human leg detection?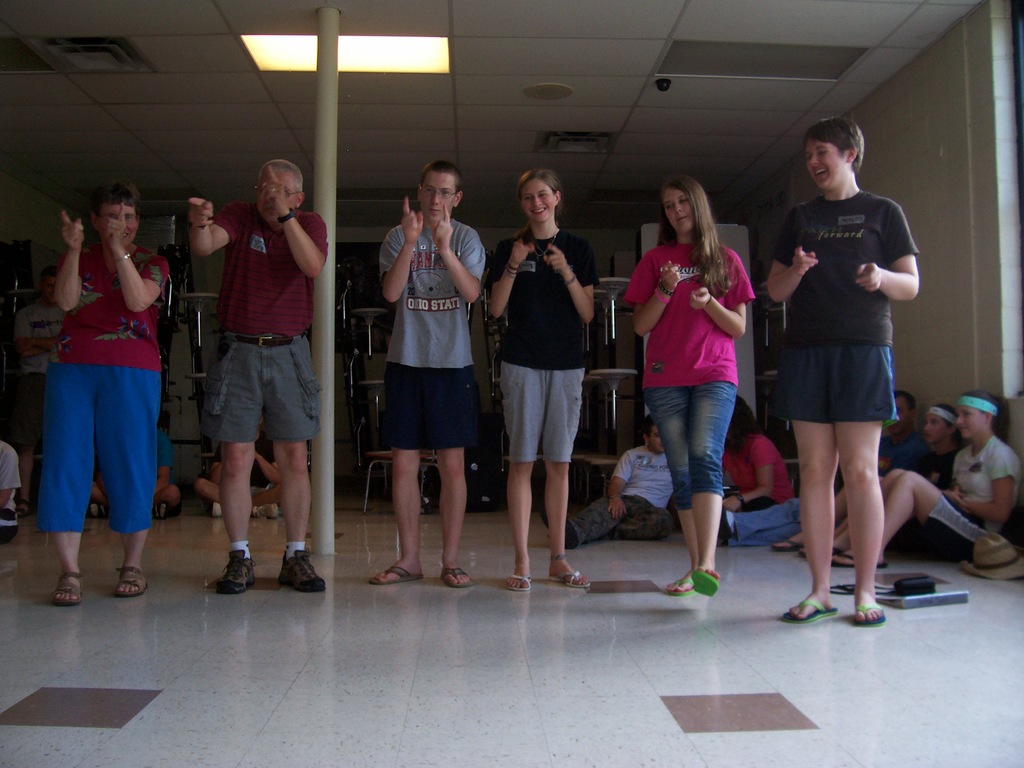
(826,467,989,563)
